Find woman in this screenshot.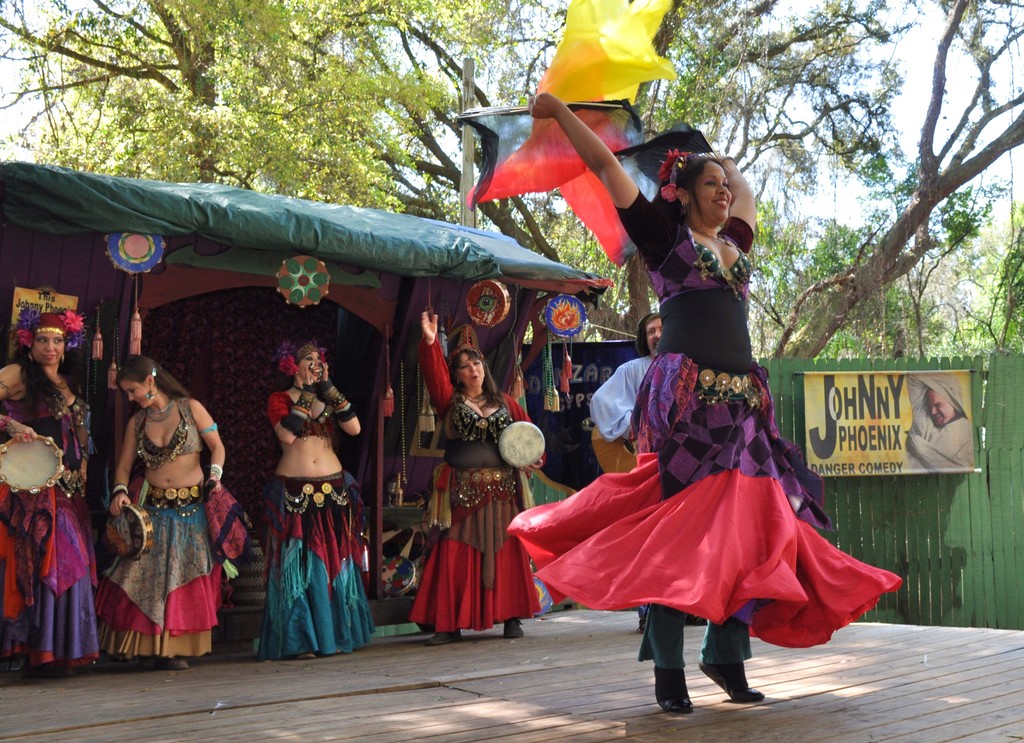
The bounding box for woman is 0,301,99,680.
